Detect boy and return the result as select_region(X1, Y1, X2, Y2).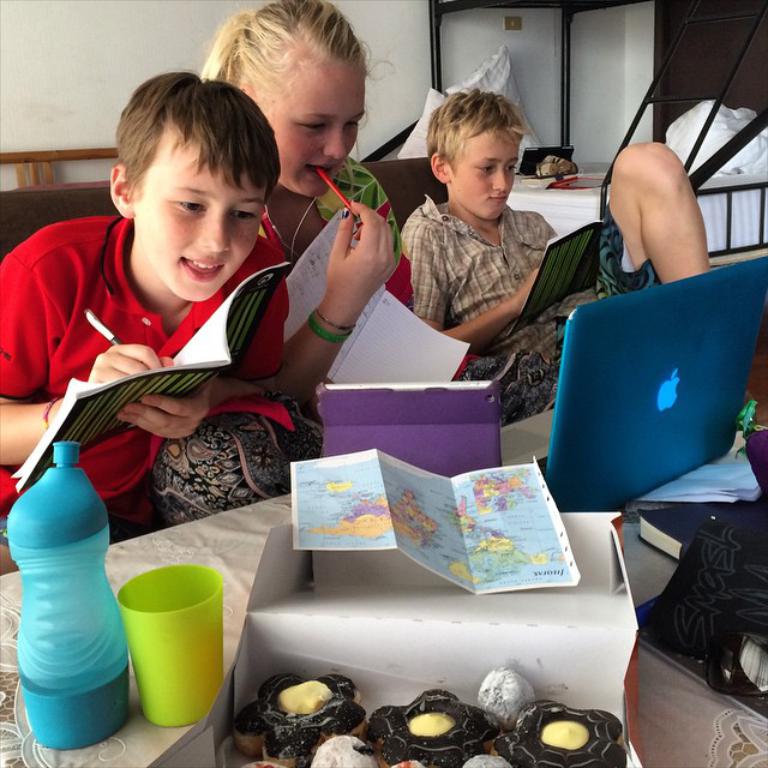
select_region(403, 91, 708, 425).
